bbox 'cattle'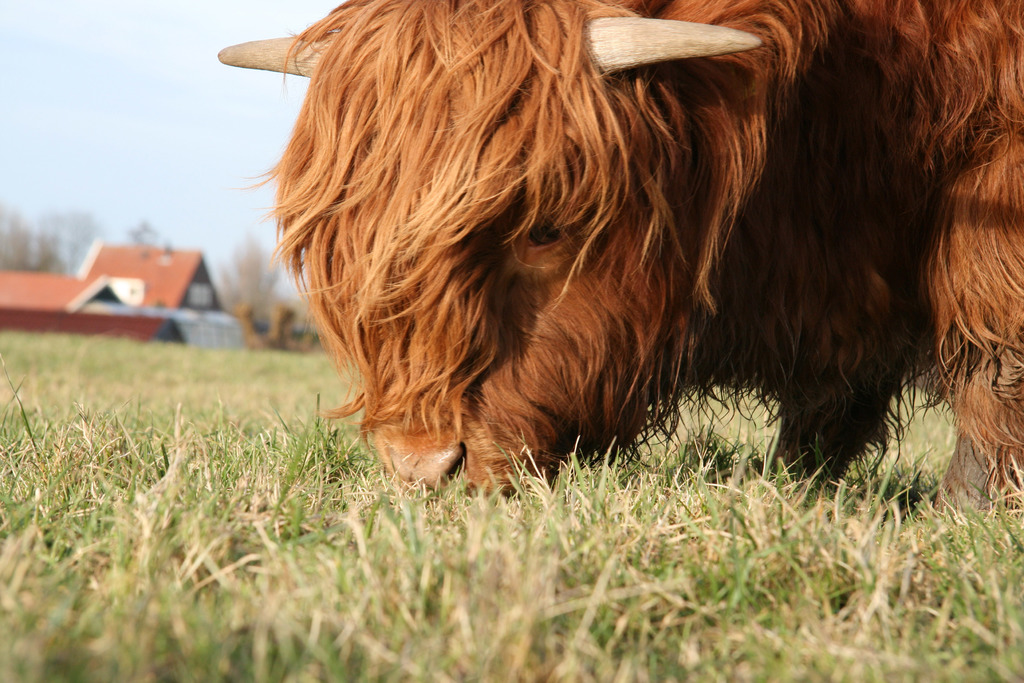
205, 0, 1023, 522
